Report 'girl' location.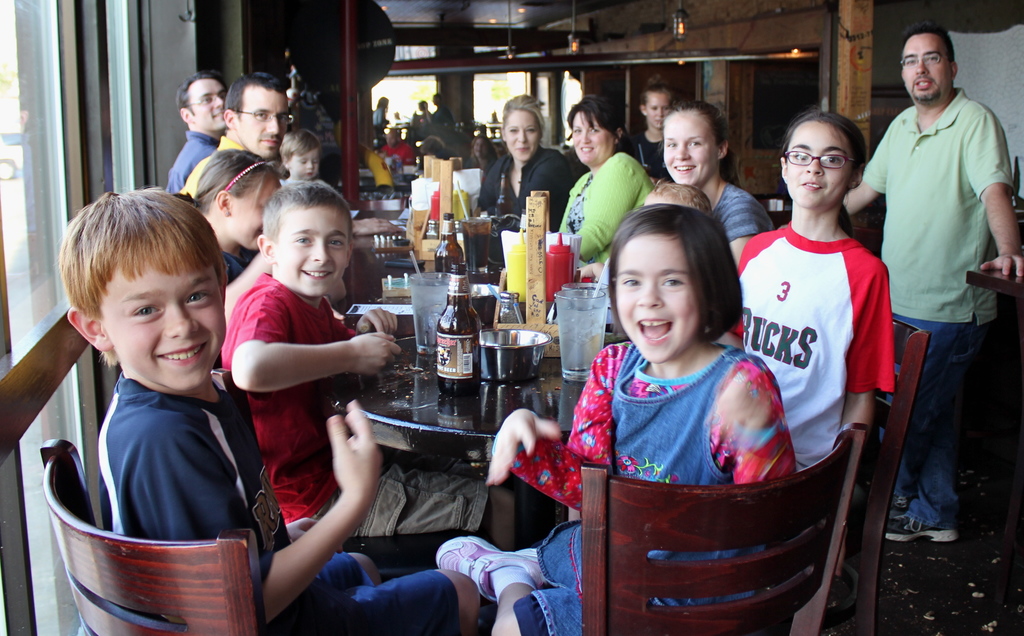
Report: left=279, top=131, right=321, bottom=183.
